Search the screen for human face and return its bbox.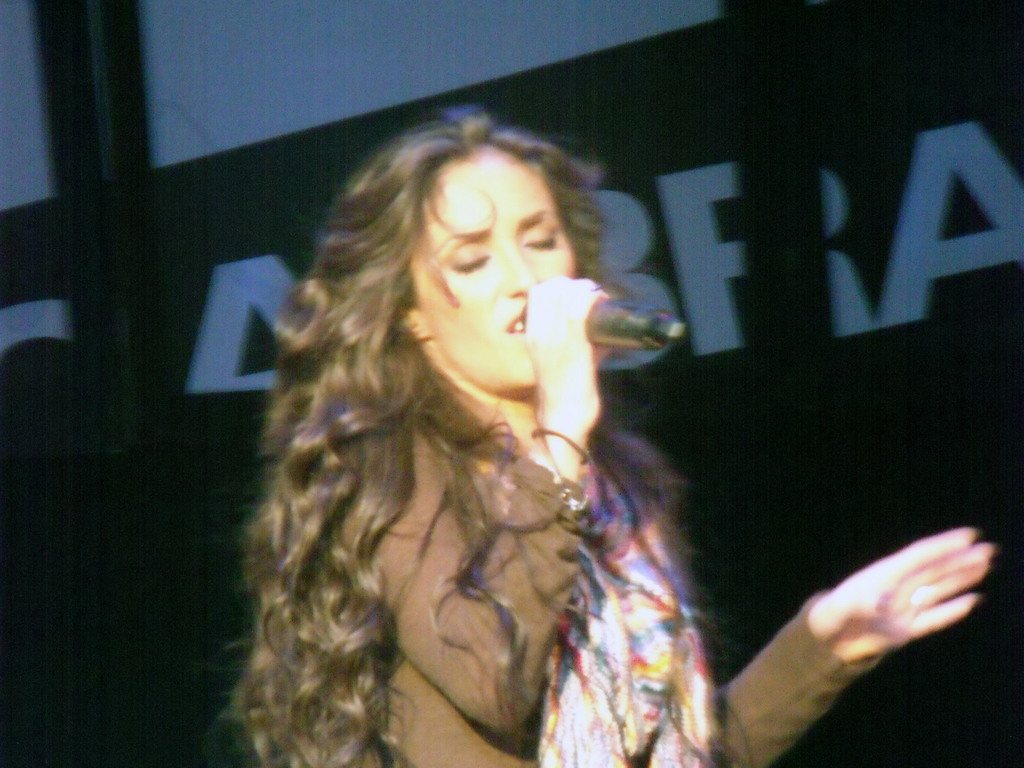
Found: <box>417,151,573,389</box>.
